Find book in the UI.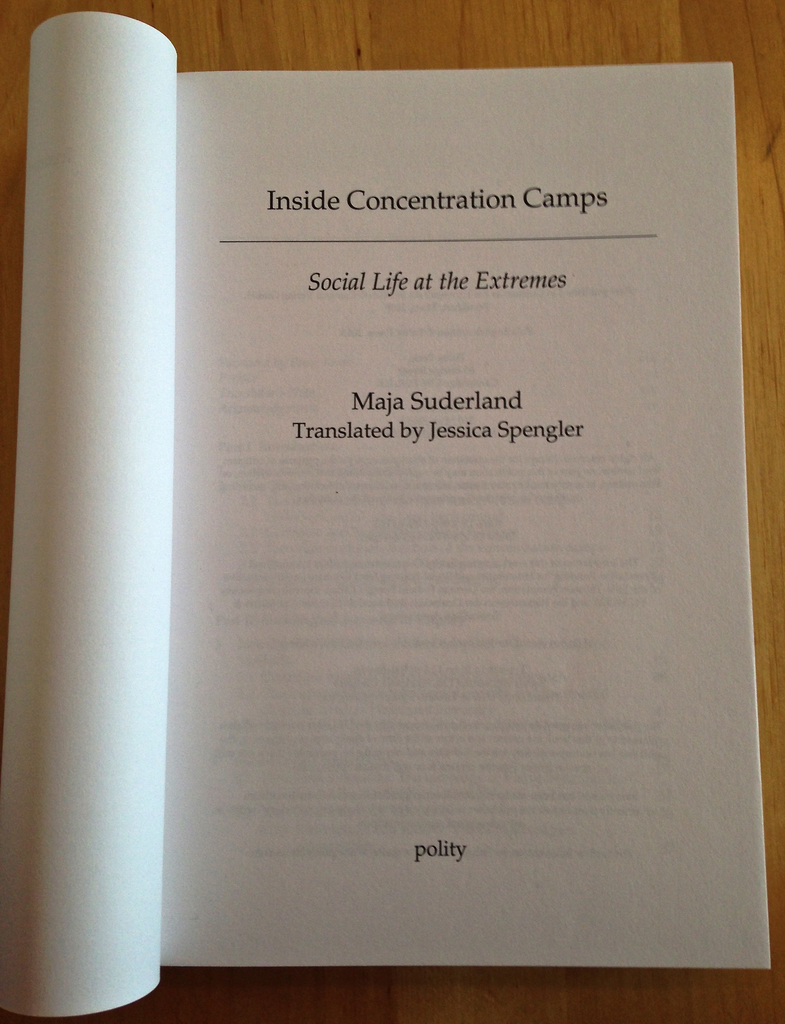
UI element at locate(0, 11, 770, 1020).
